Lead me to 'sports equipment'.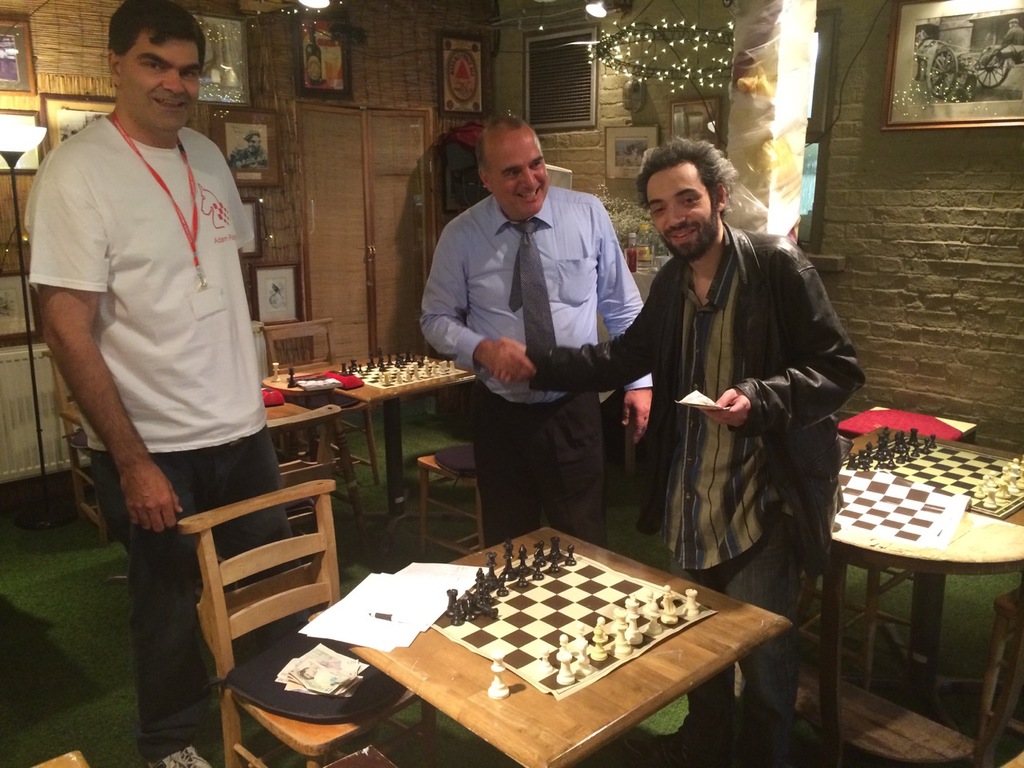
Lead to Rect(832, 468, 974, 550).
